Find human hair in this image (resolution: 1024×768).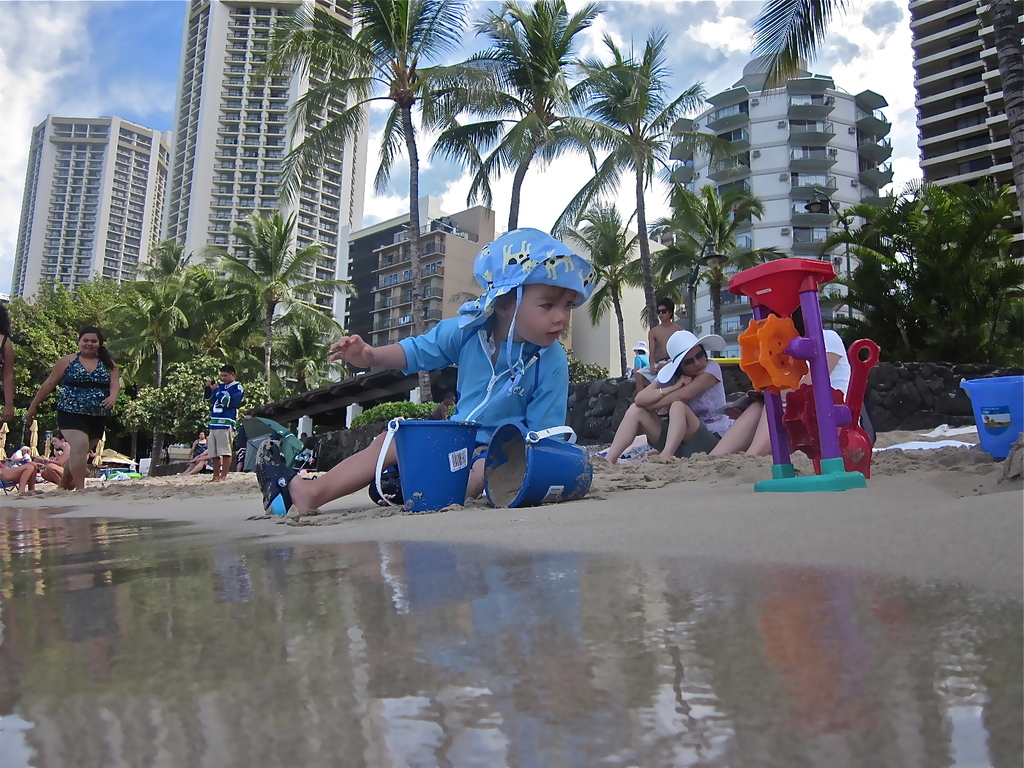
(left=220, top=365, right=237, bottom=381).
